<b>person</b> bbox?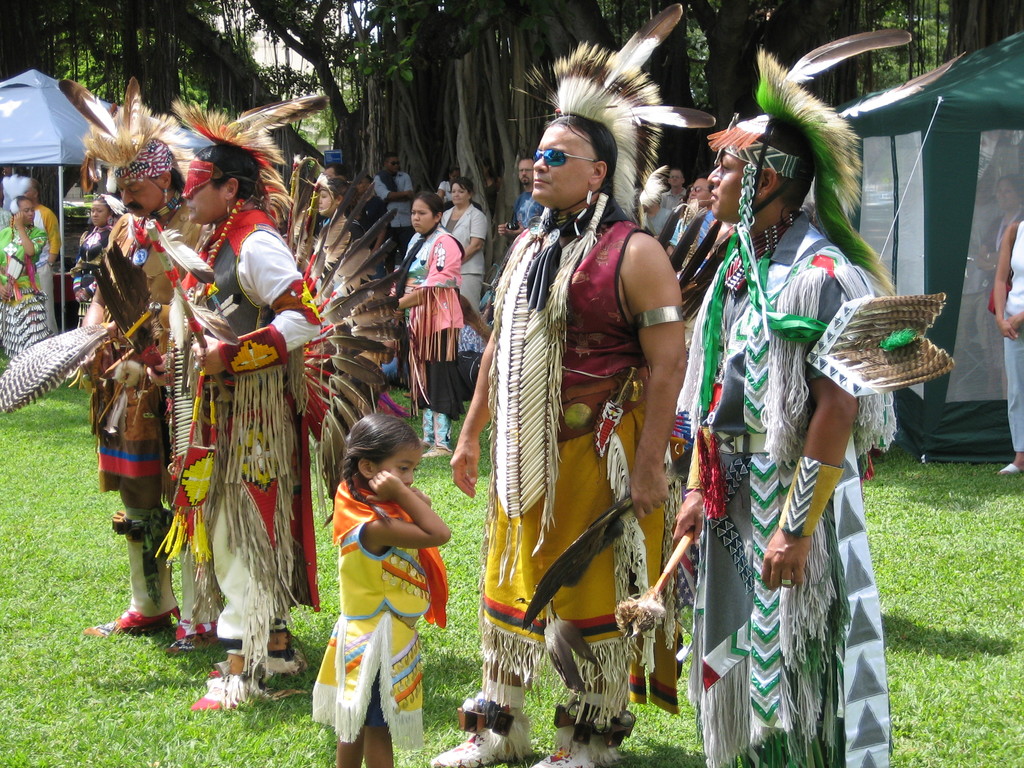
(left=367, top=154, right=417, bottom=266)
